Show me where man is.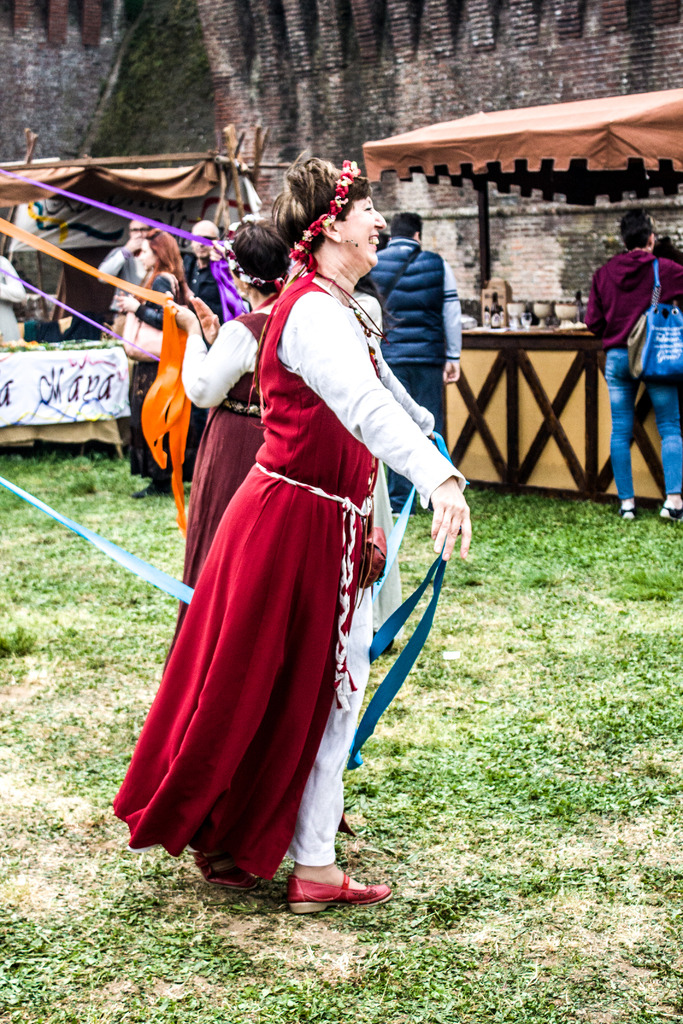
man is at <bbox>190, 216, 216, 321</bbox>.
